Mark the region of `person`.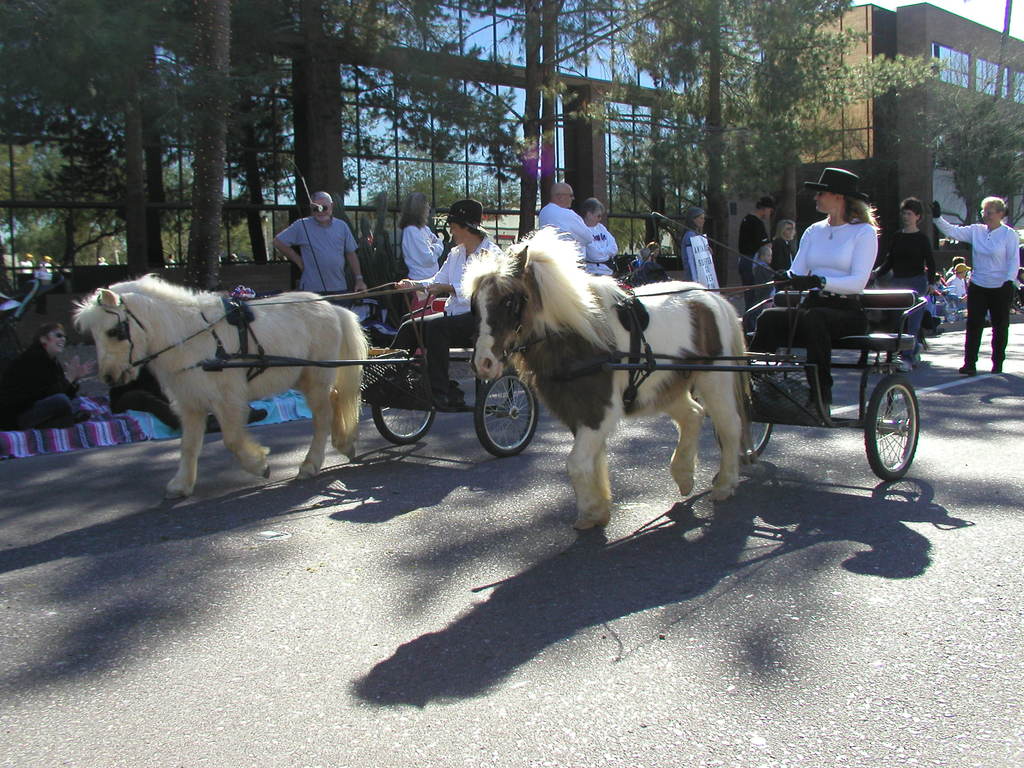
Region: locate(575, 191, 619, 277).
